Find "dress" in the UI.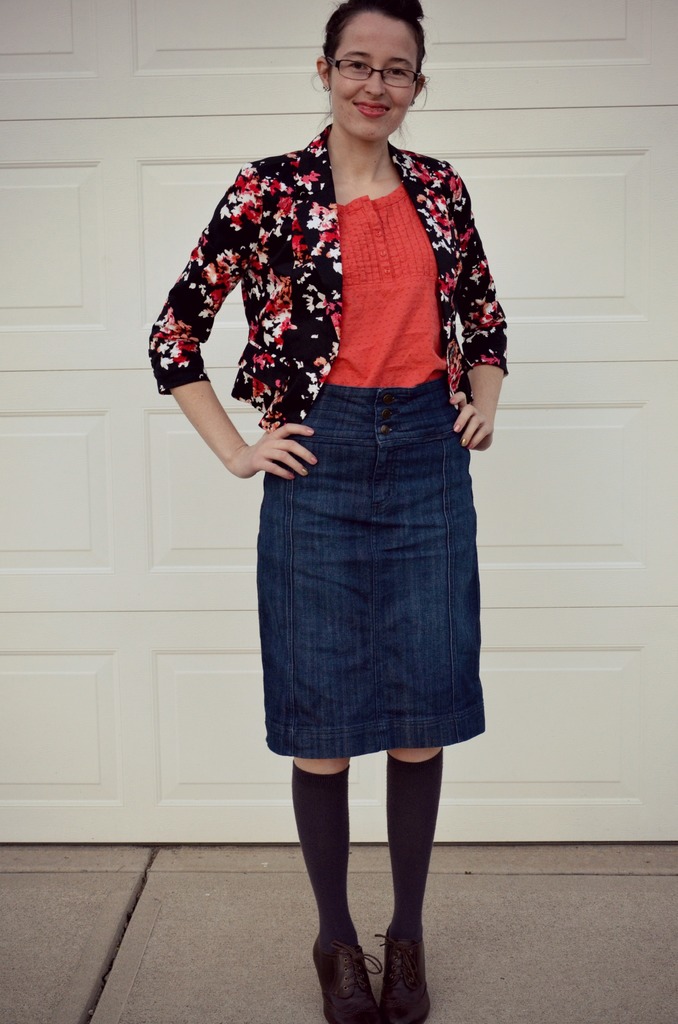
UI element at l=166, t=77, r=544, b=712.
